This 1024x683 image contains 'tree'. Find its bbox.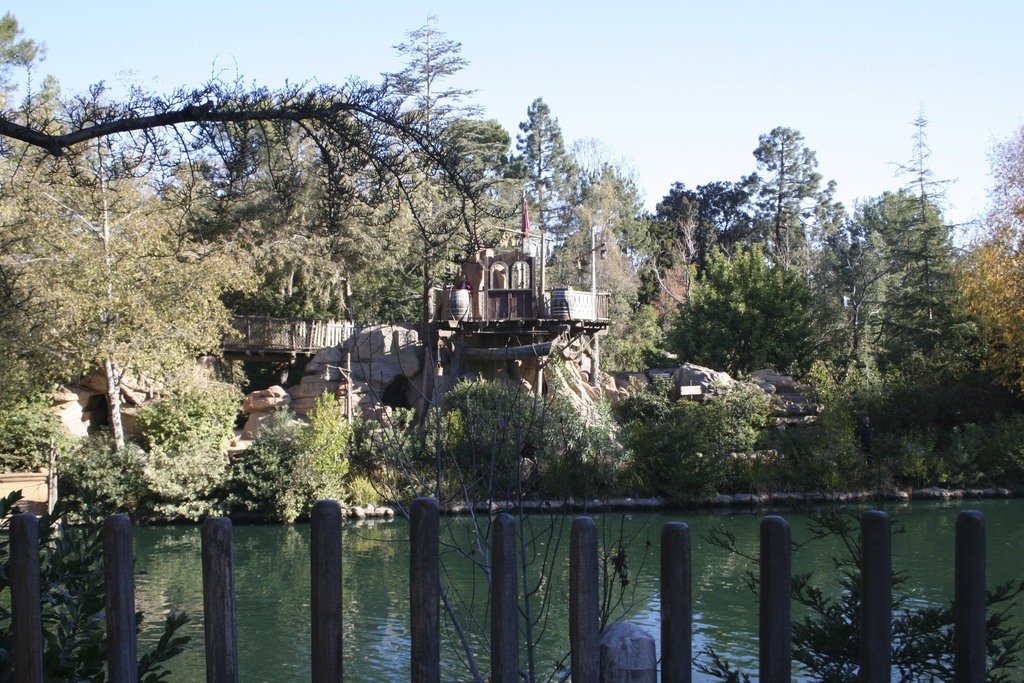
locate(0, 3, 44, 124).
